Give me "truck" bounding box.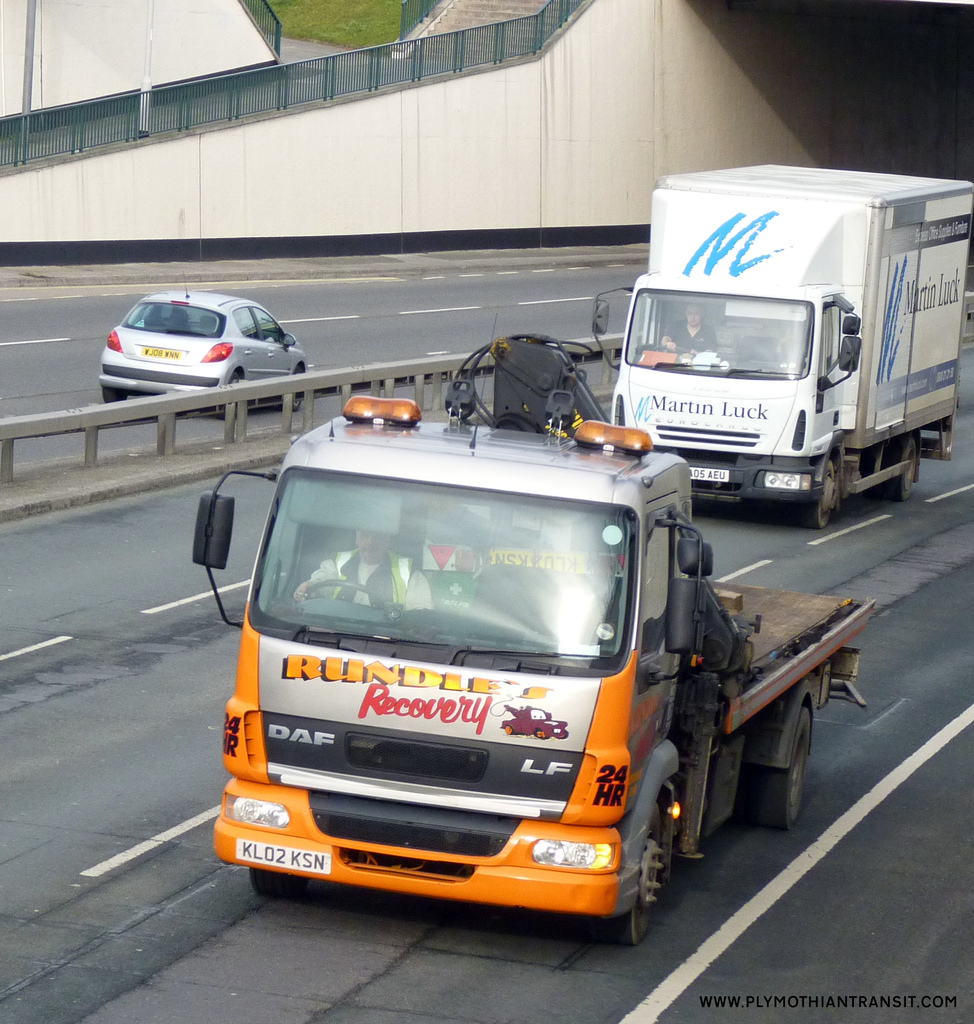
[left=194, top=332, right=876, bottom=951].
